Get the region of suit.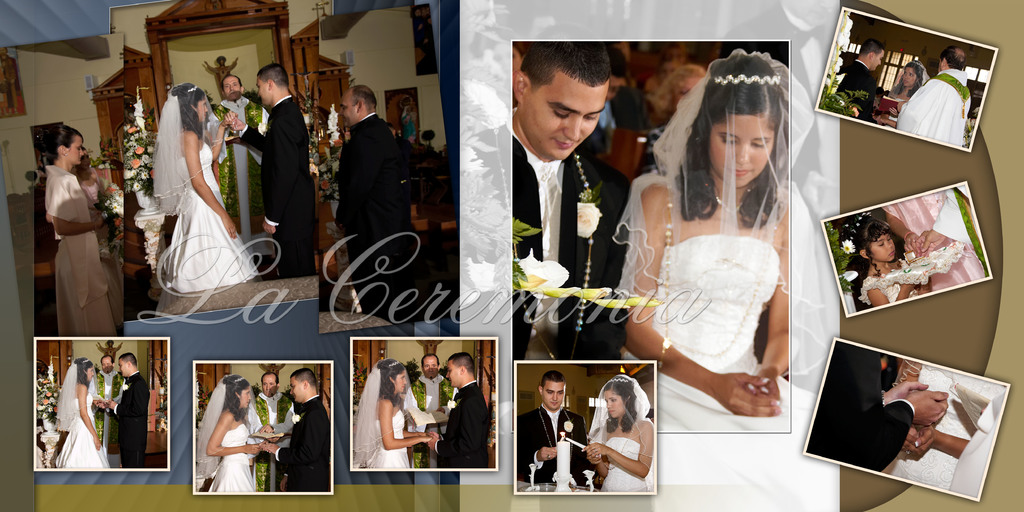
<bbox>235, 92, 317, 283</bbox>.
